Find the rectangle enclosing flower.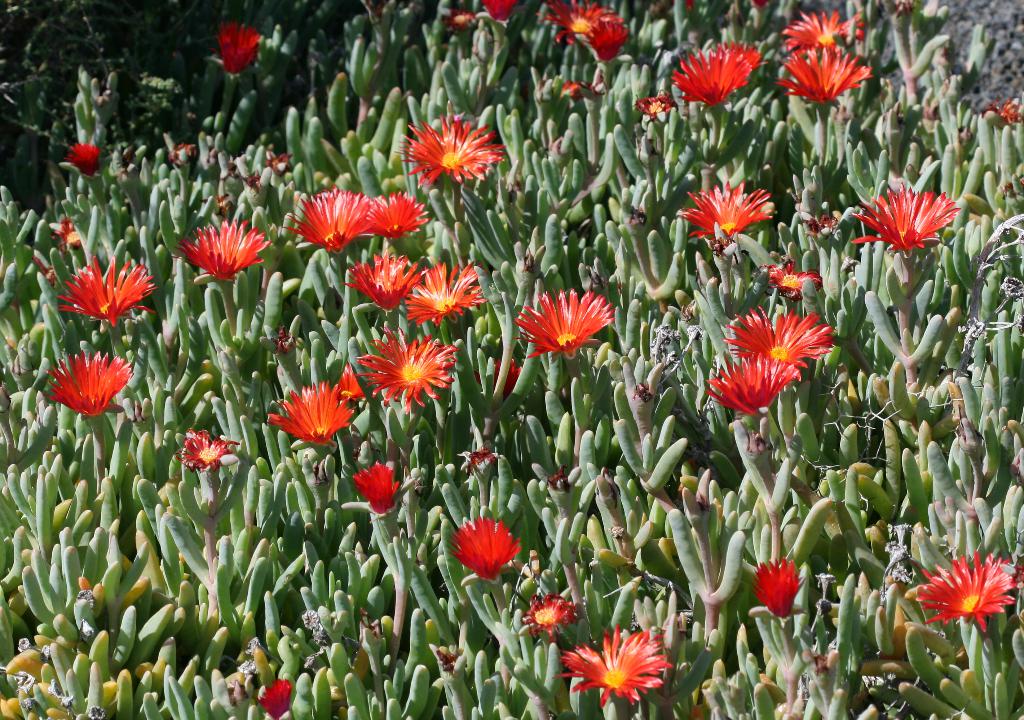
(367,197,425,238).
